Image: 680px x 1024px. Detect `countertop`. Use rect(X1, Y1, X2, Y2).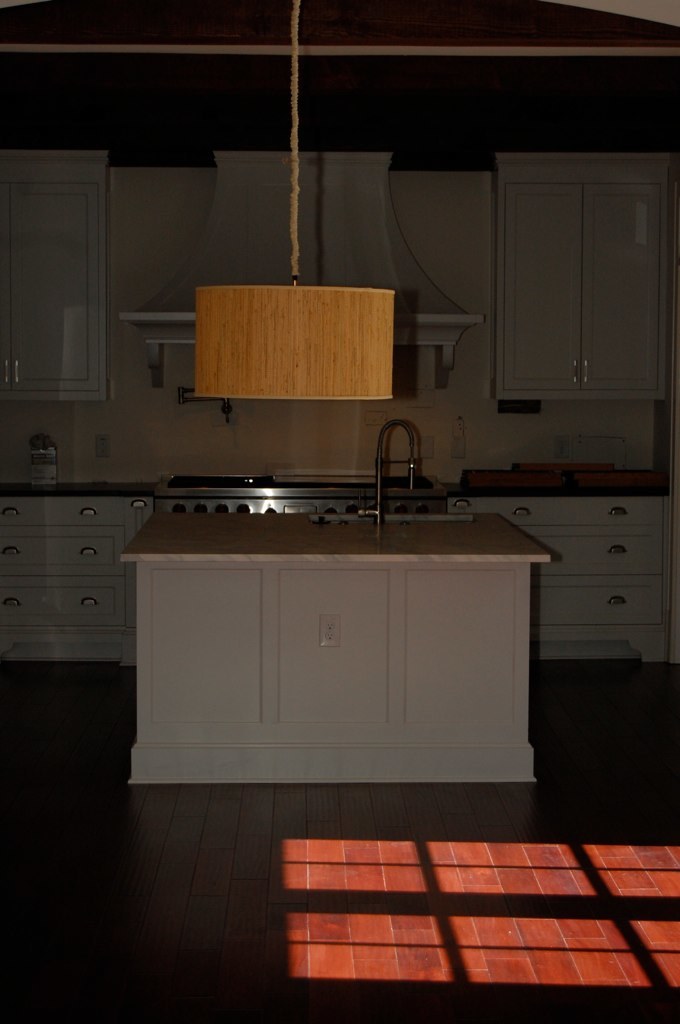
rect(117, 420, 552, 569).
